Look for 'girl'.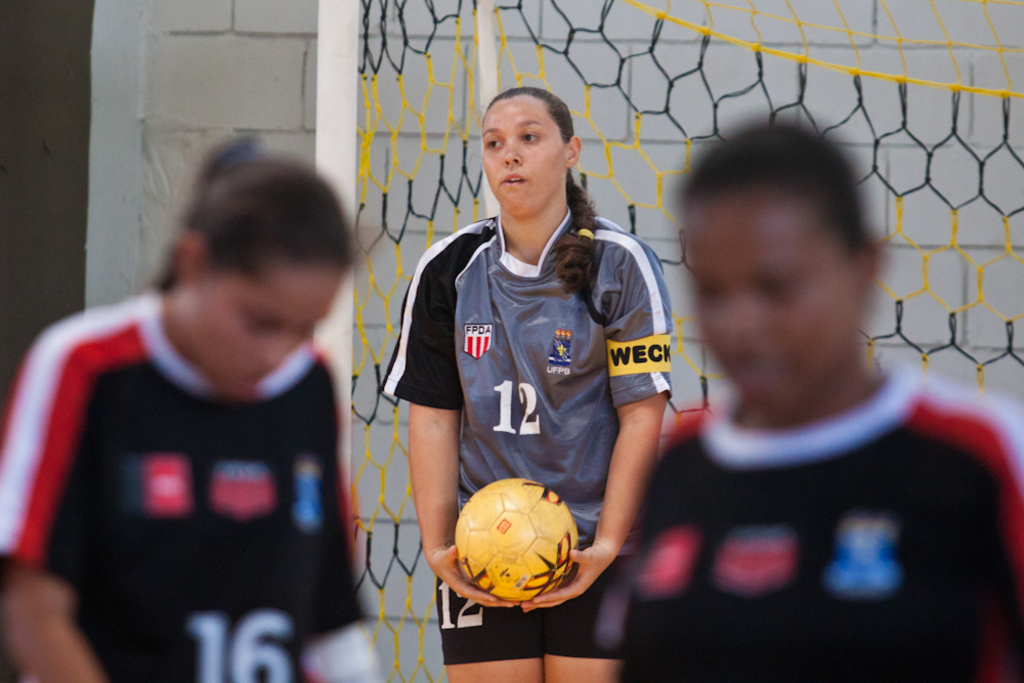
Found: detection(380, 85, 667, 682).
